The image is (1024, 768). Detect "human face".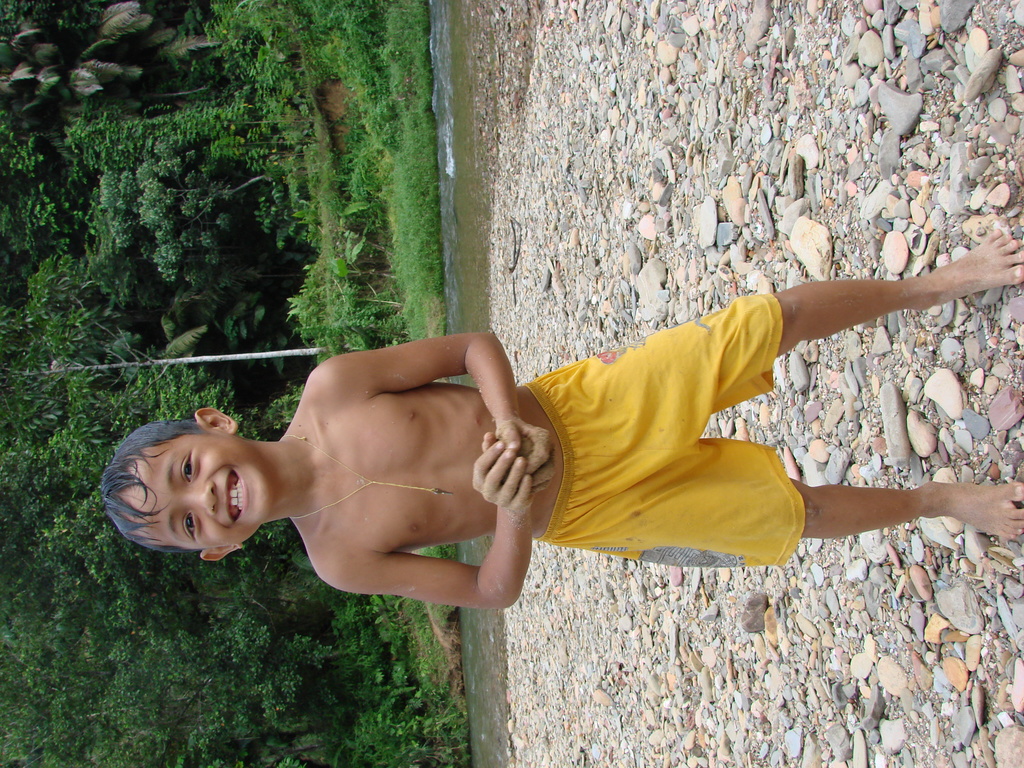
Detection: box(122, 428, 271, 553).
